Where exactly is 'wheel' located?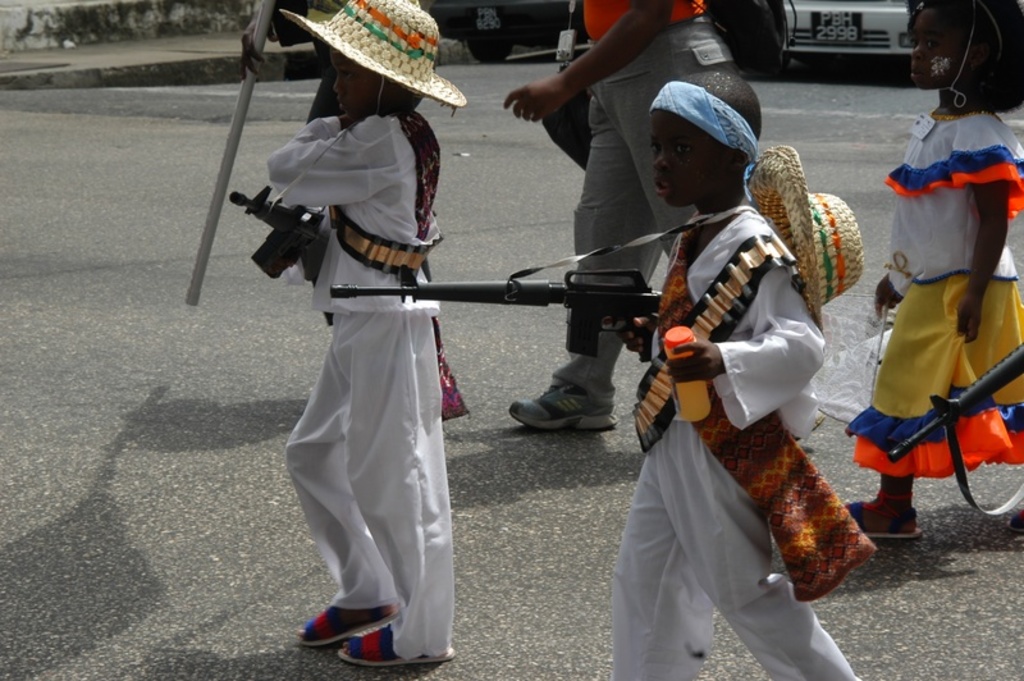
Its bounding box is 460, 9, 515, 65.
